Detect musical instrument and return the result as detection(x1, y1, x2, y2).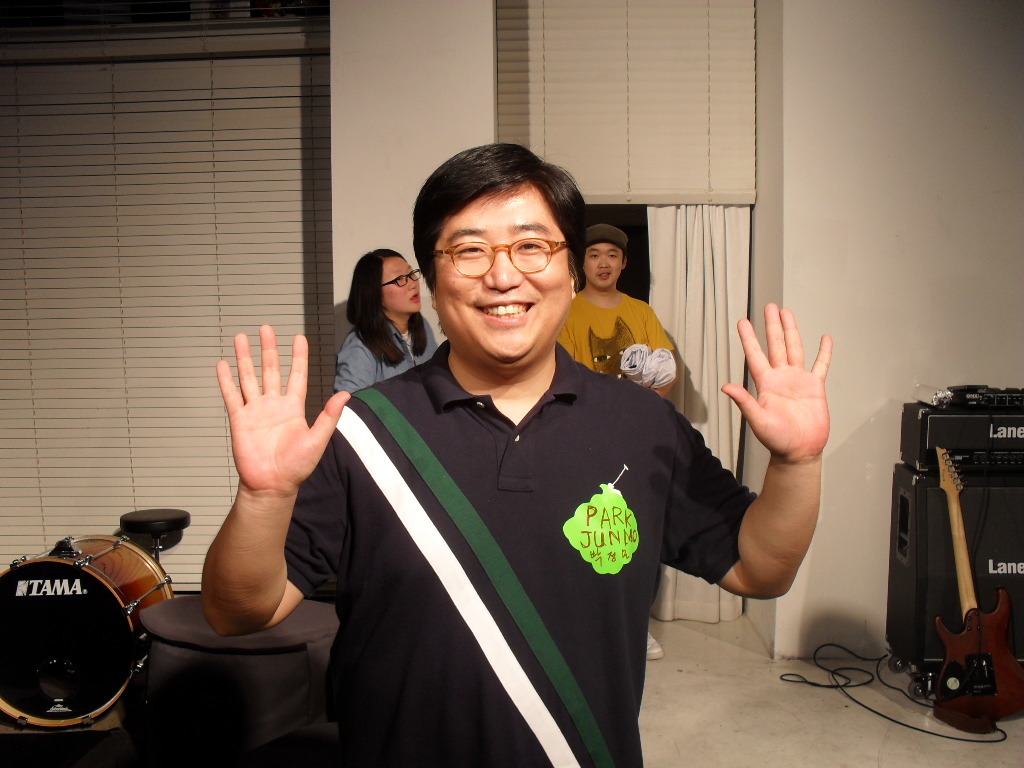
detection(0, 535, 172, 738).
